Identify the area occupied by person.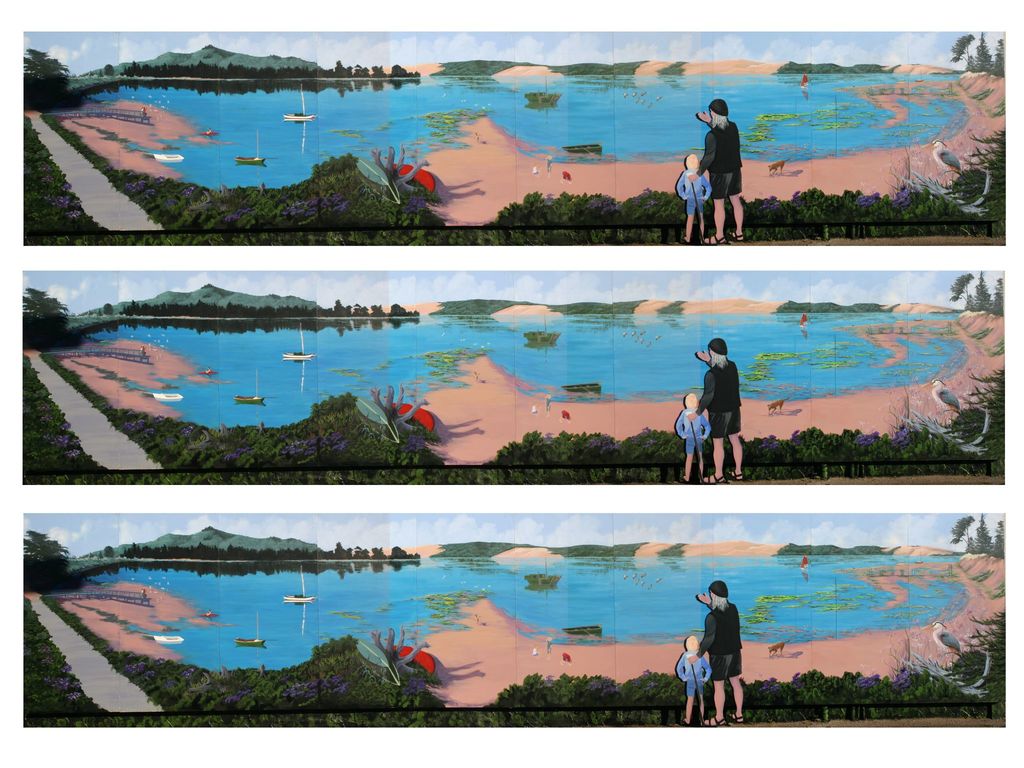
Area: {"x1": 671, "y1": 389, "x2": 712, "y2": 478}.
